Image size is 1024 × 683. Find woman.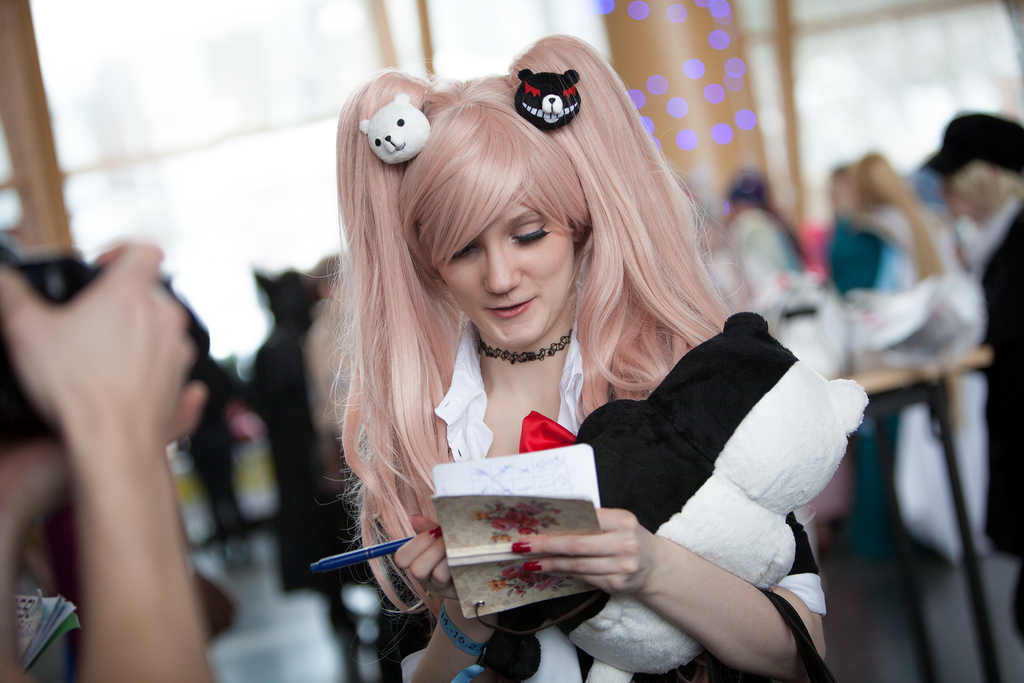
(x1=275, y1=37, x2=845, y2=682).
